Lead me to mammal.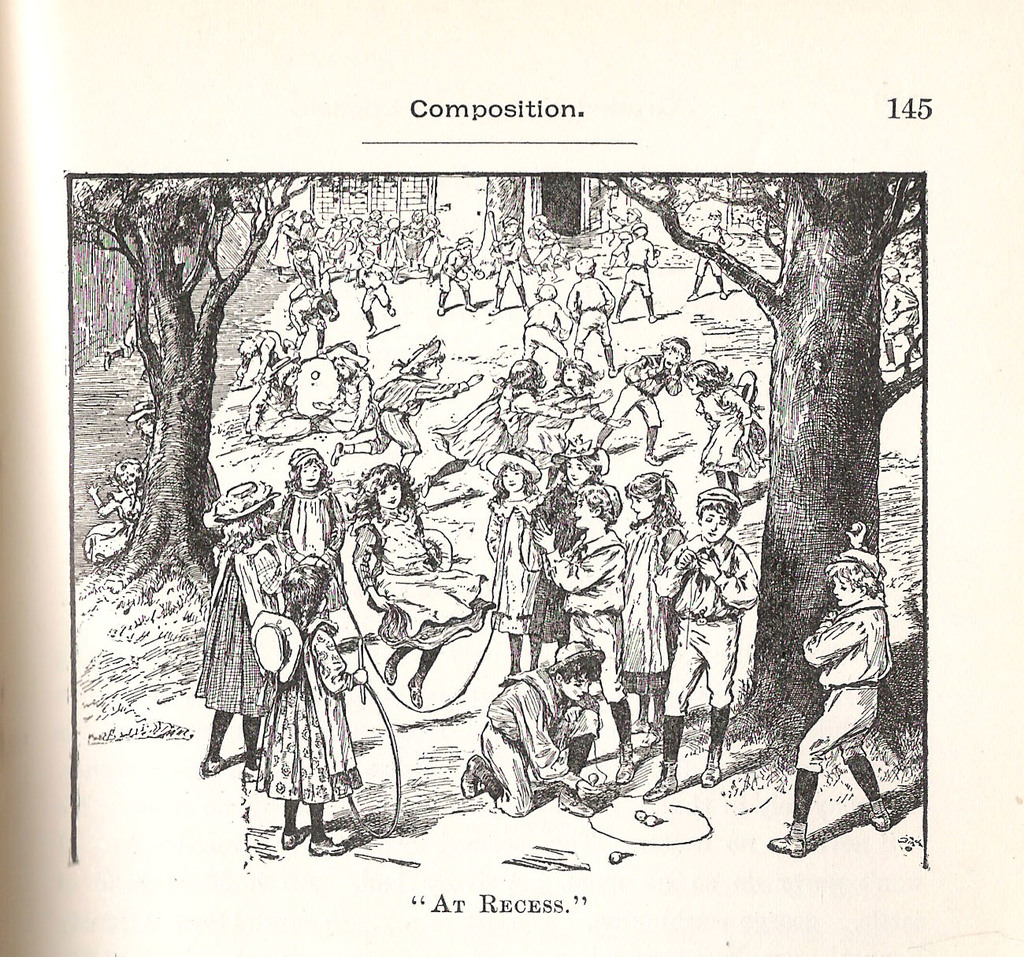
Lead to 879 264 922 369.
